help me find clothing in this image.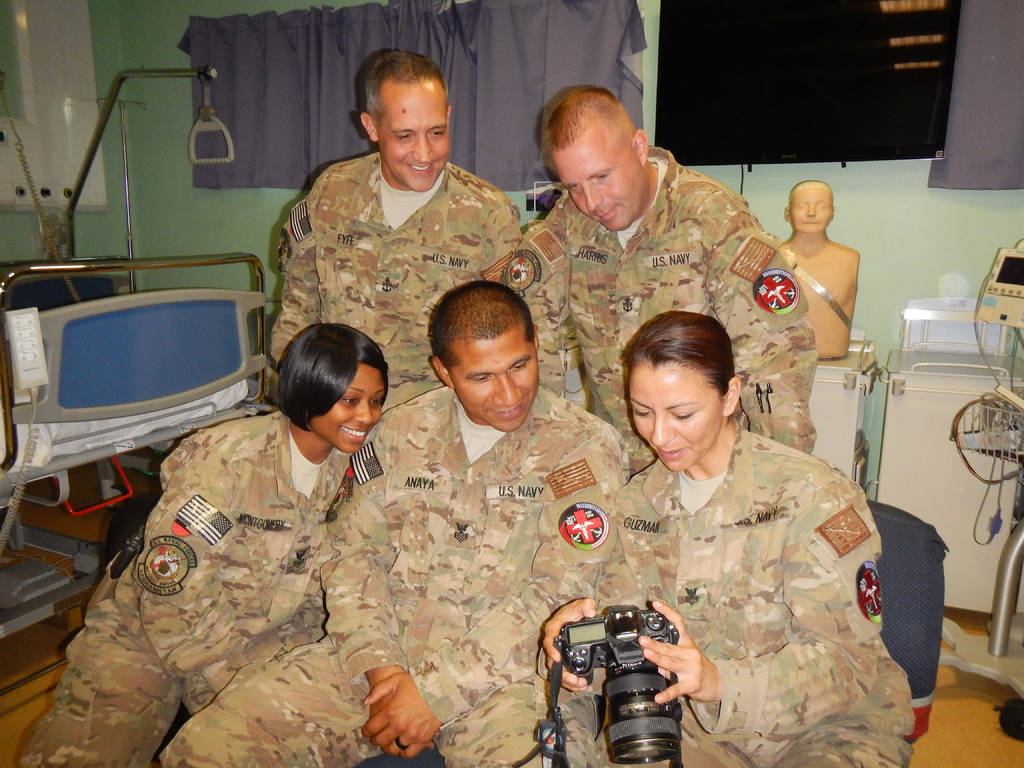
Found it: l=39, t=417, r=354, b=767.
